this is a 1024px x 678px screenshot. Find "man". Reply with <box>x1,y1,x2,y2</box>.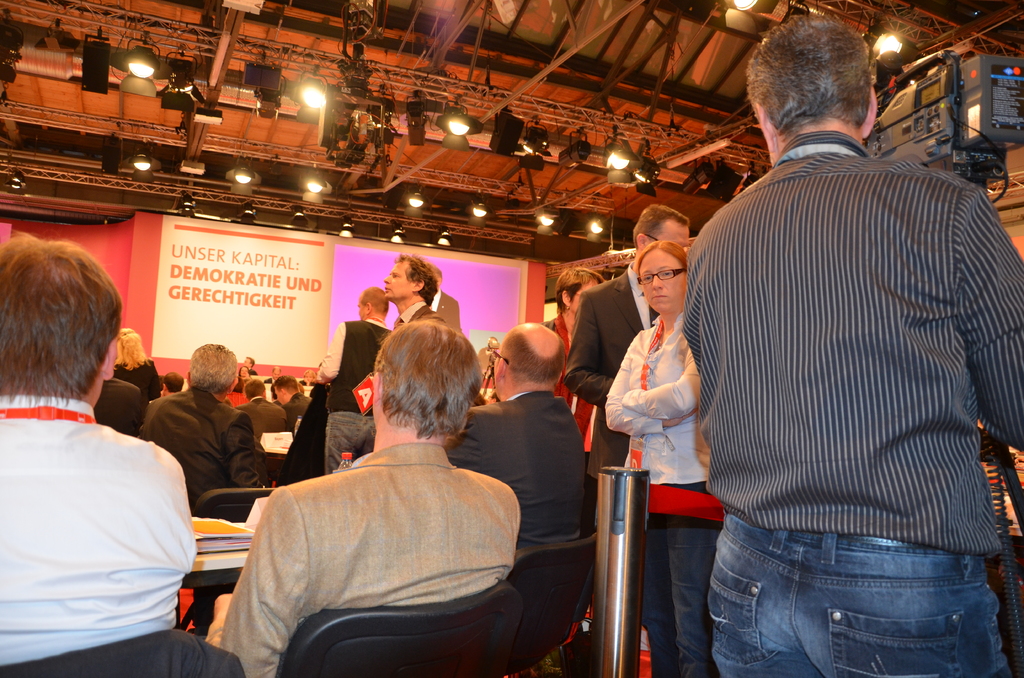
<box>0,233,197,670</box>.
